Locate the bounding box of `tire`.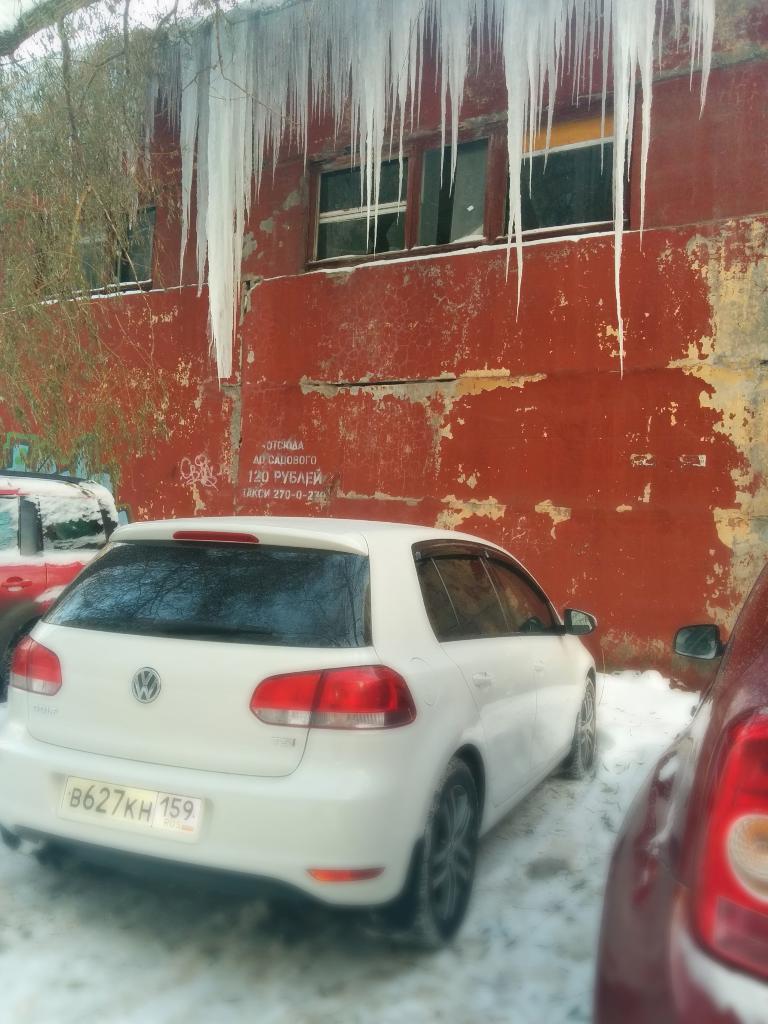
Bounding box: l=370, t=769, r=477, b=945.
